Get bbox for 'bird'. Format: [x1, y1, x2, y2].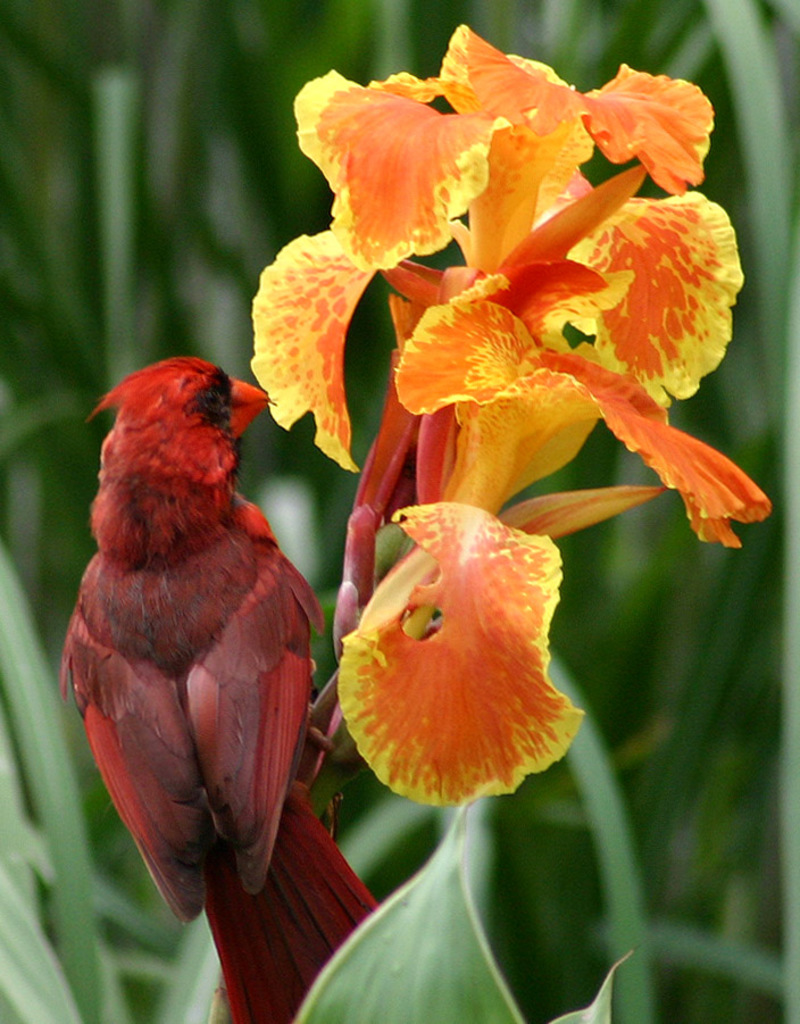
[70, 269, 418, 947].
